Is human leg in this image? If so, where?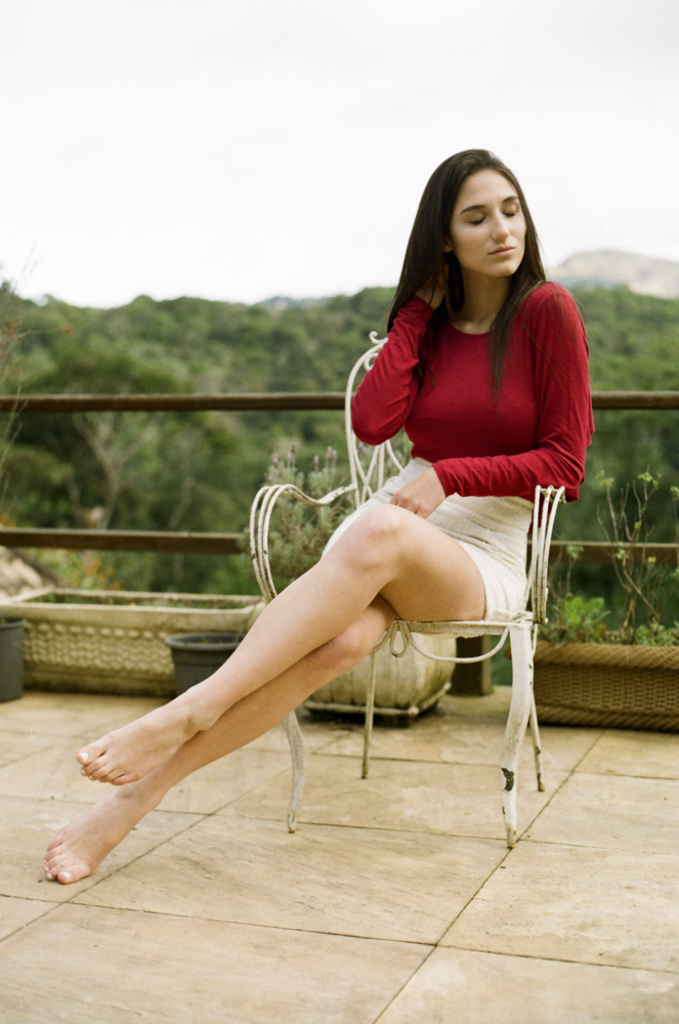
Yes, at bbox=[40, 502, 536, 887].
